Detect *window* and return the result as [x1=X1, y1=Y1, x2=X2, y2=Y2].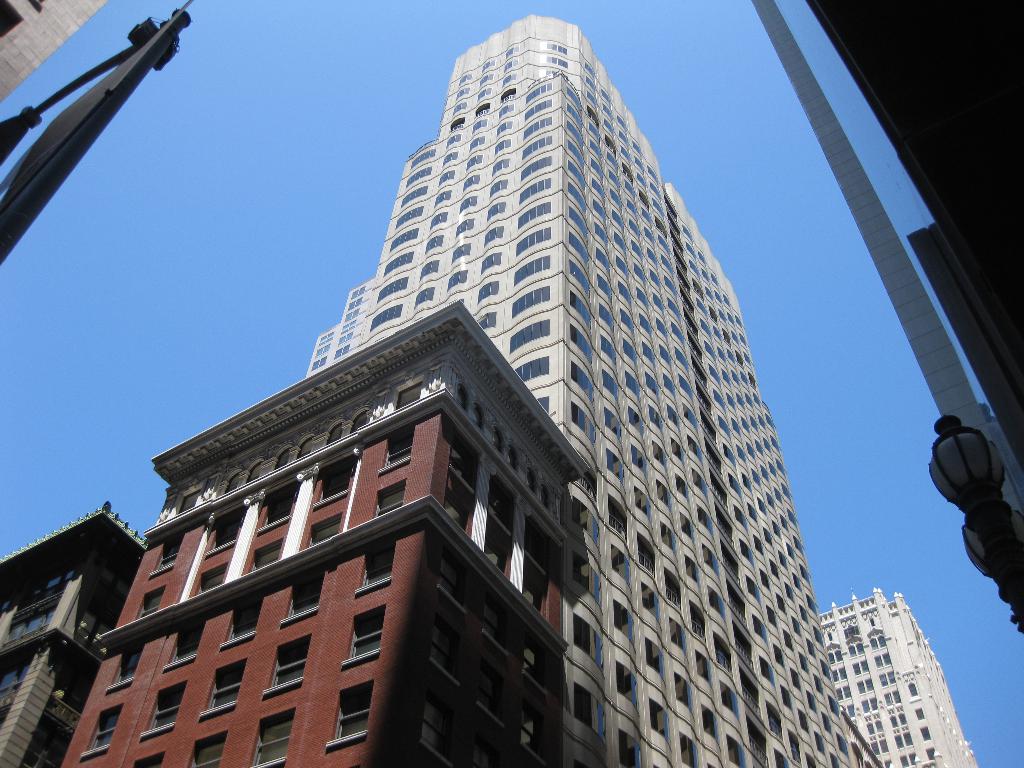
[x1=647, y1=641, x2=666, y2=683].
